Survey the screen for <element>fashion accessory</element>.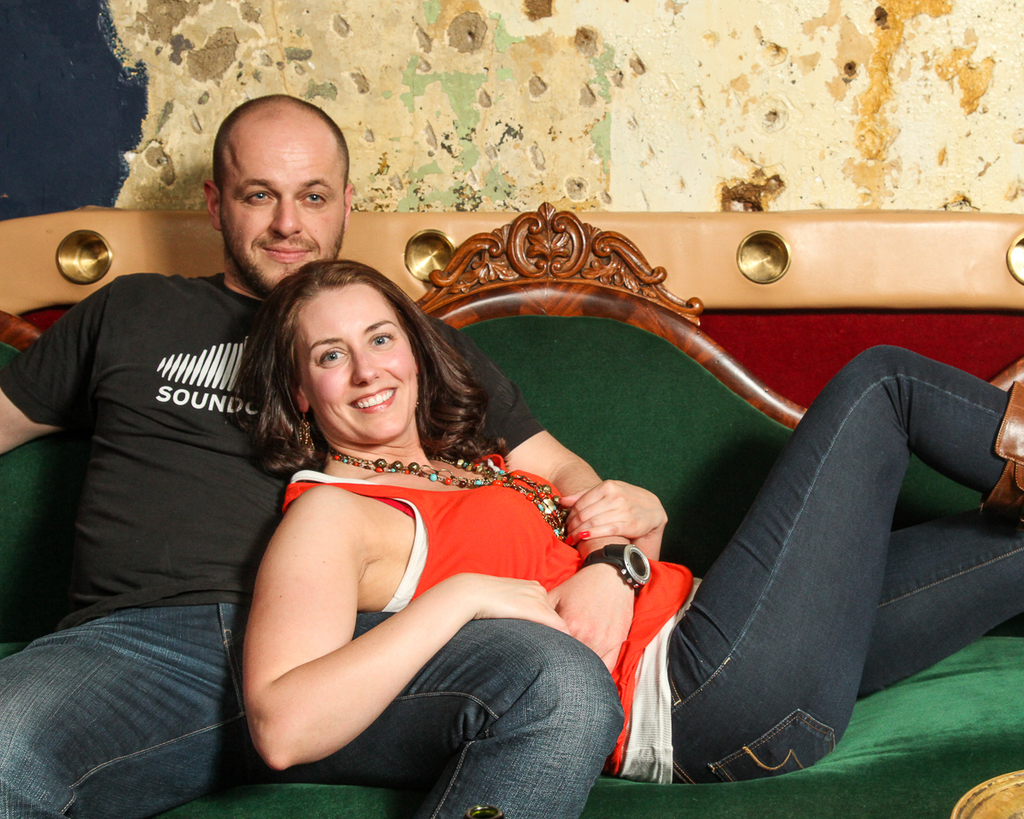
Survey found: bbox(980, 379, 1023, 523).
